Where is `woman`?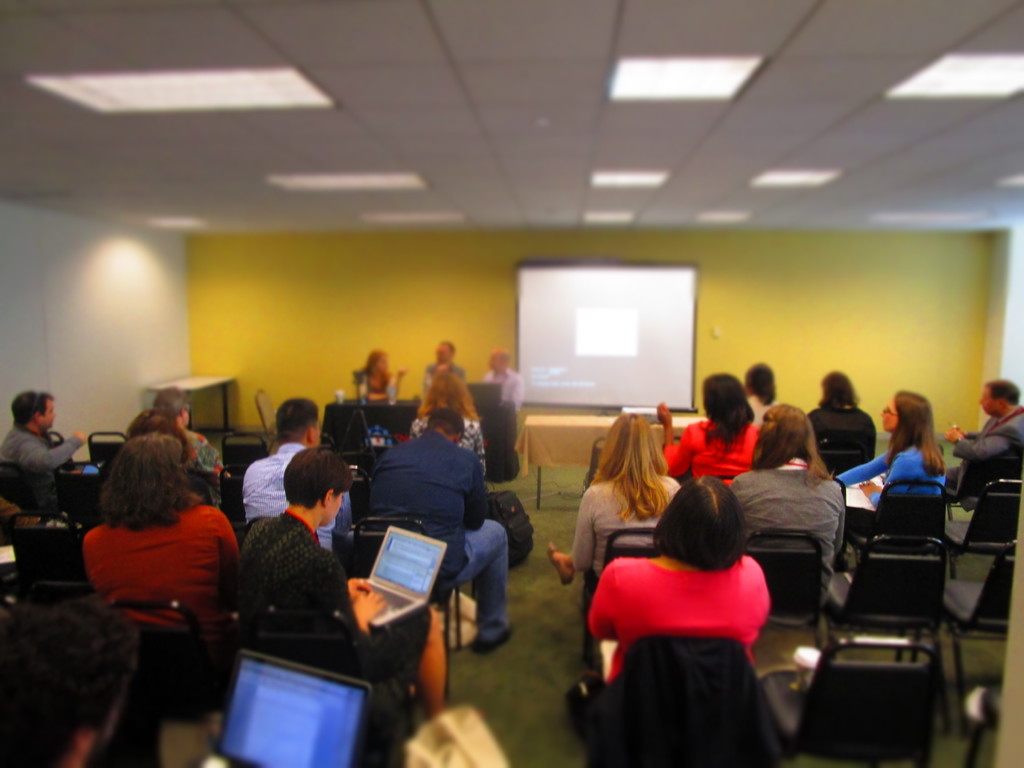
<box>79,436,240,643</box>.
